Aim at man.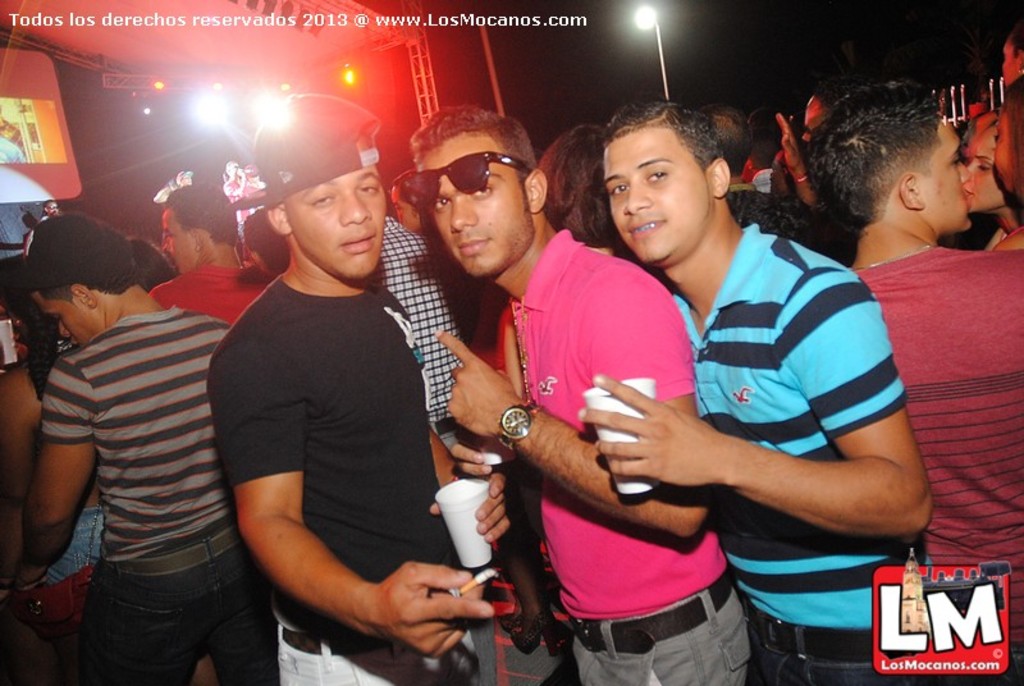
Aimed at l=408, t=108, r=750, b=683.
